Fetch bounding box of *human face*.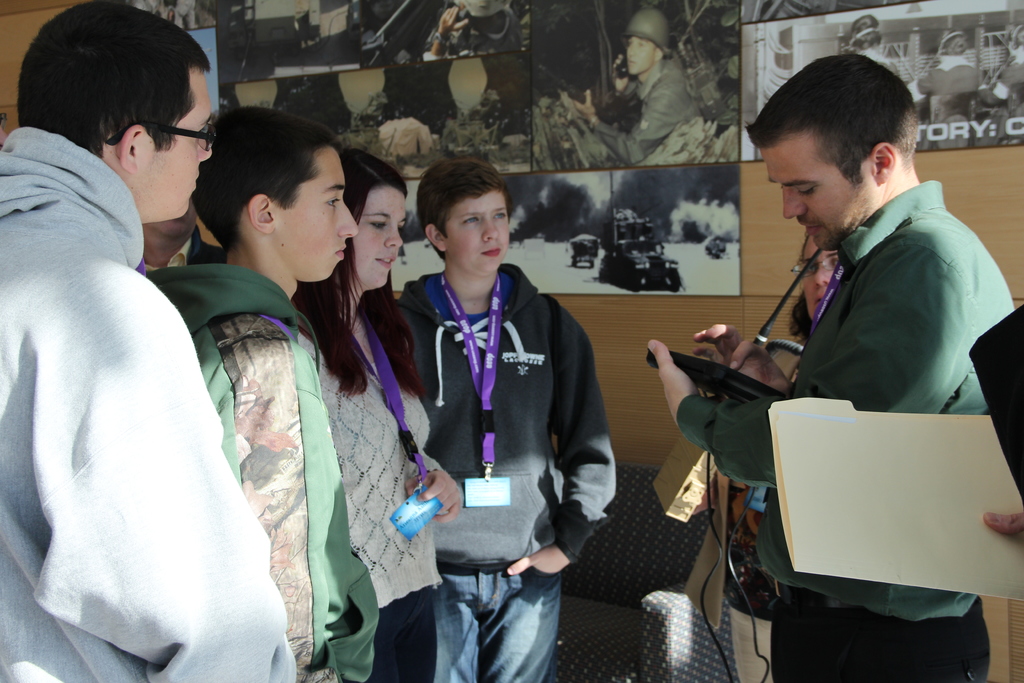
Bbox: [left=625, top=34, right=658, bottom=74].
